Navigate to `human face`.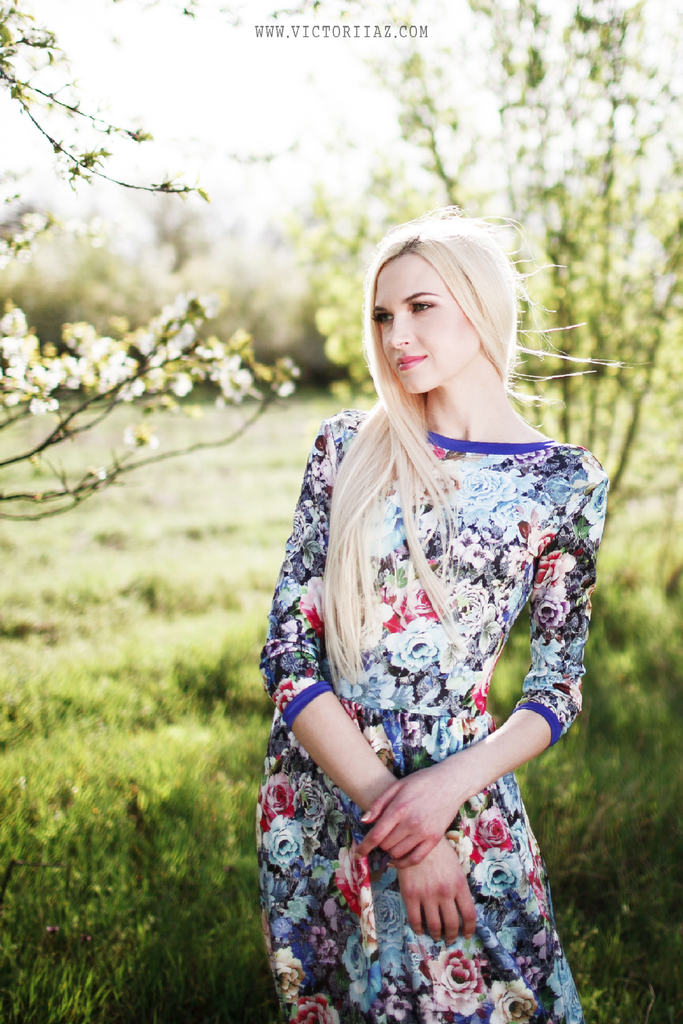
Navigation target: crop(379, 255, 486, 392).
